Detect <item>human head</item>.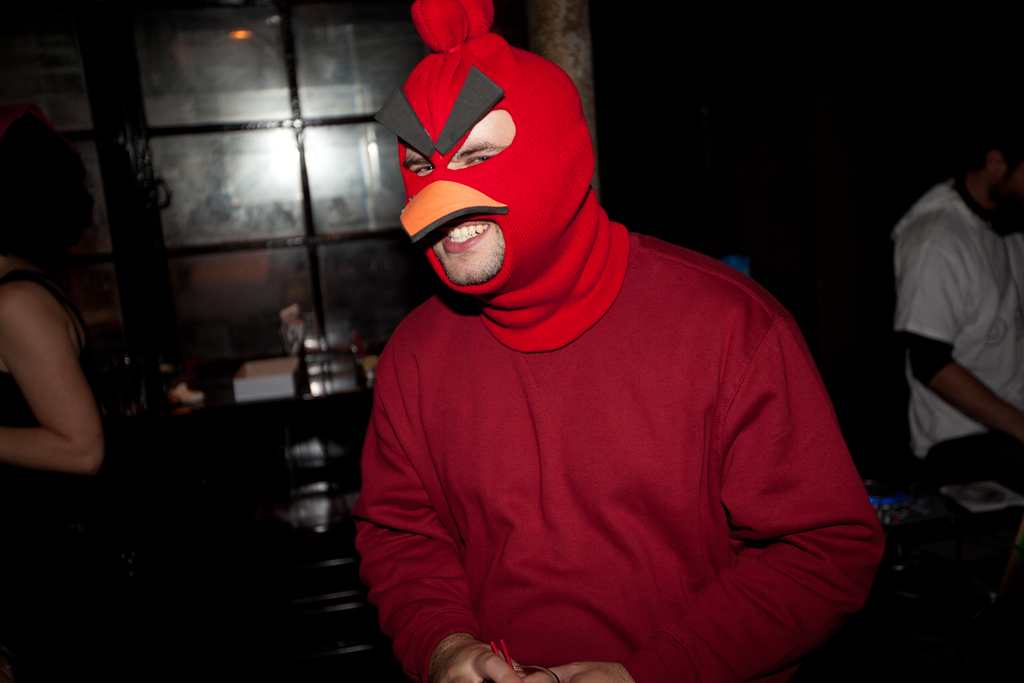
Detected at <bbox>374, 40, 601, 324</bbox>.
